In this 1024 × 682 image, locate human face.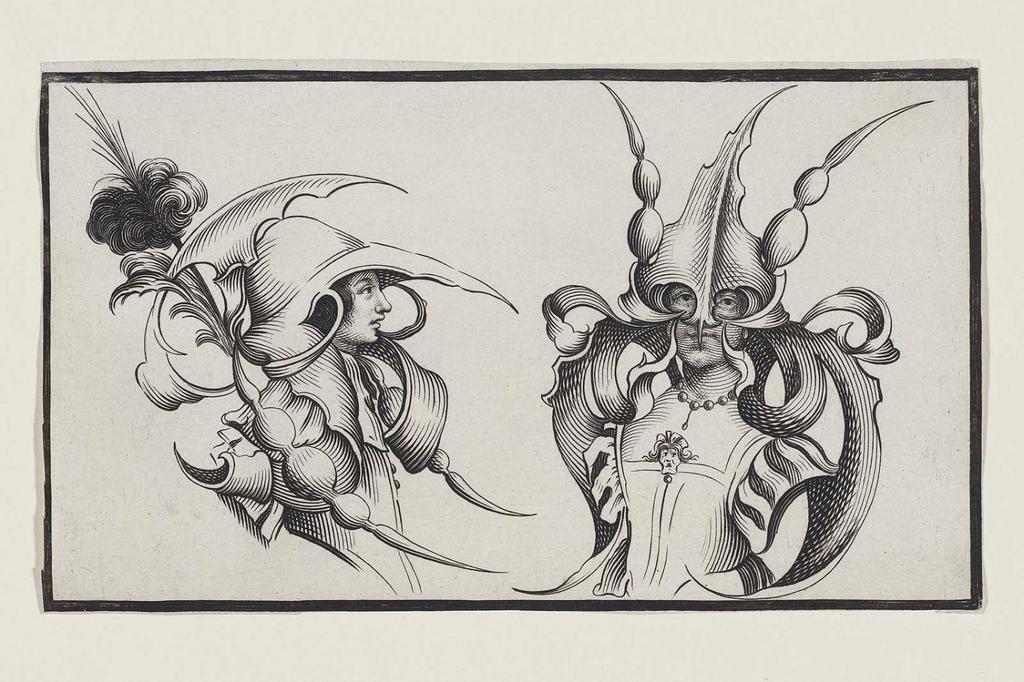
Bounding box: [x1=662, y1=287, x2=741, y2=367].
